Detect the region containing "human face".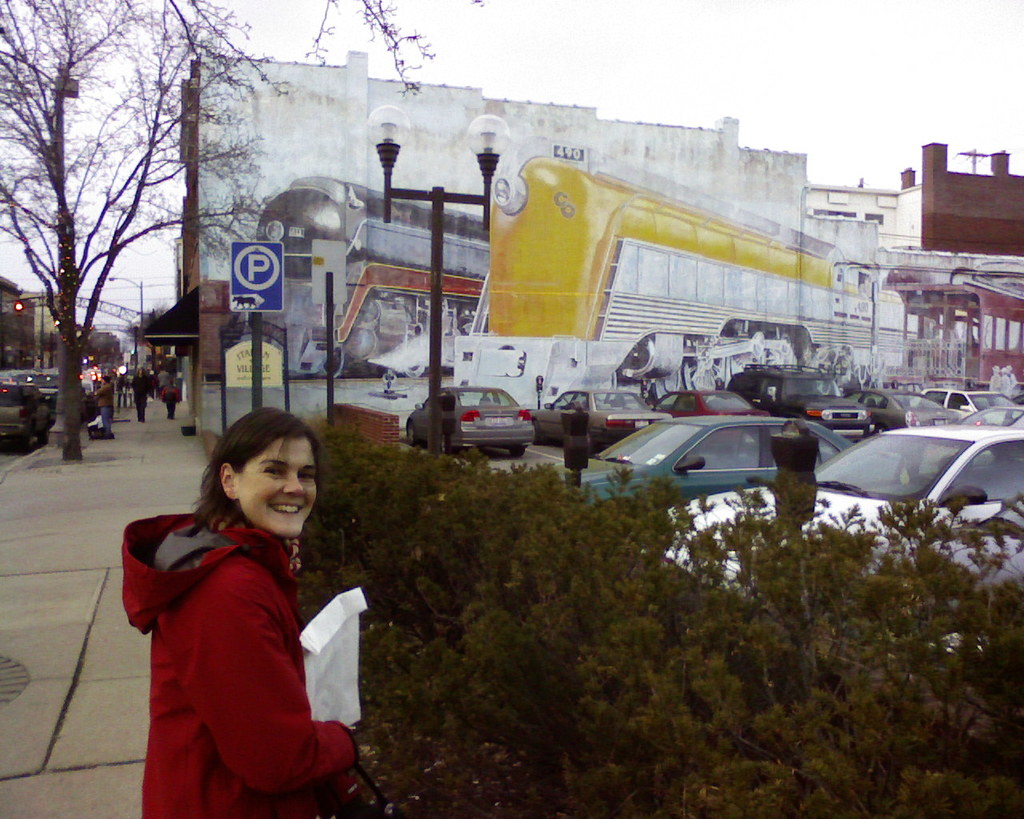
detection(238, 437, 321, 542).
